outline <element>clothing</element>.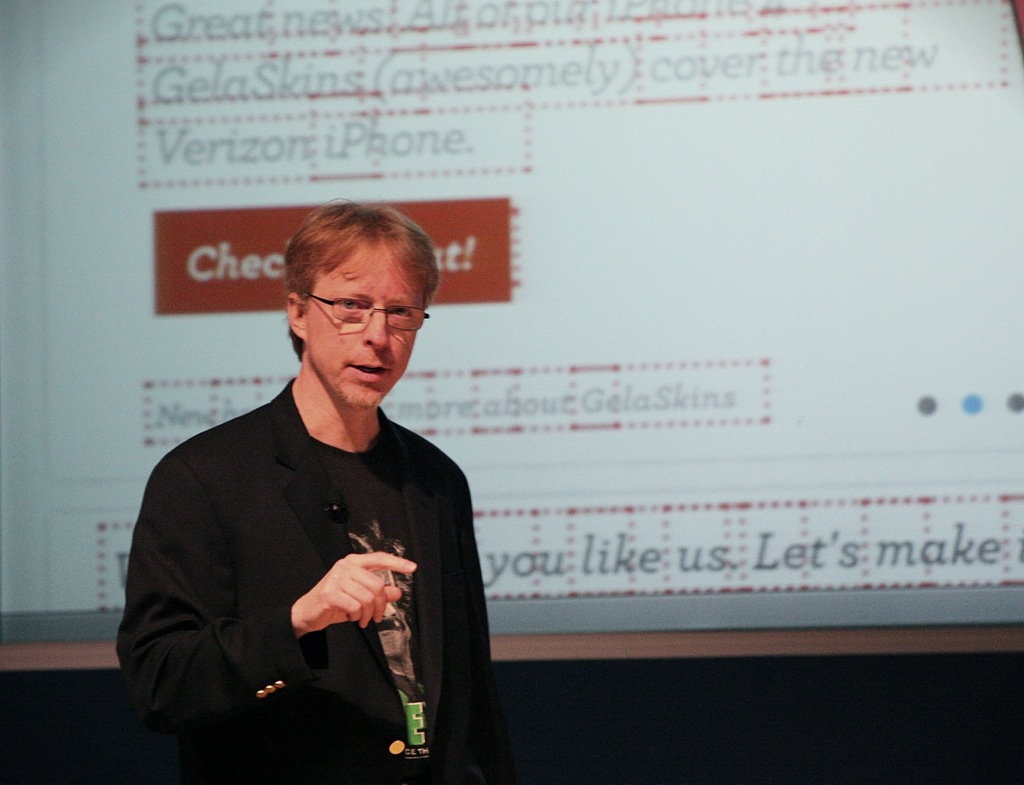
Outline: <box>135,337,481,761</box>.
